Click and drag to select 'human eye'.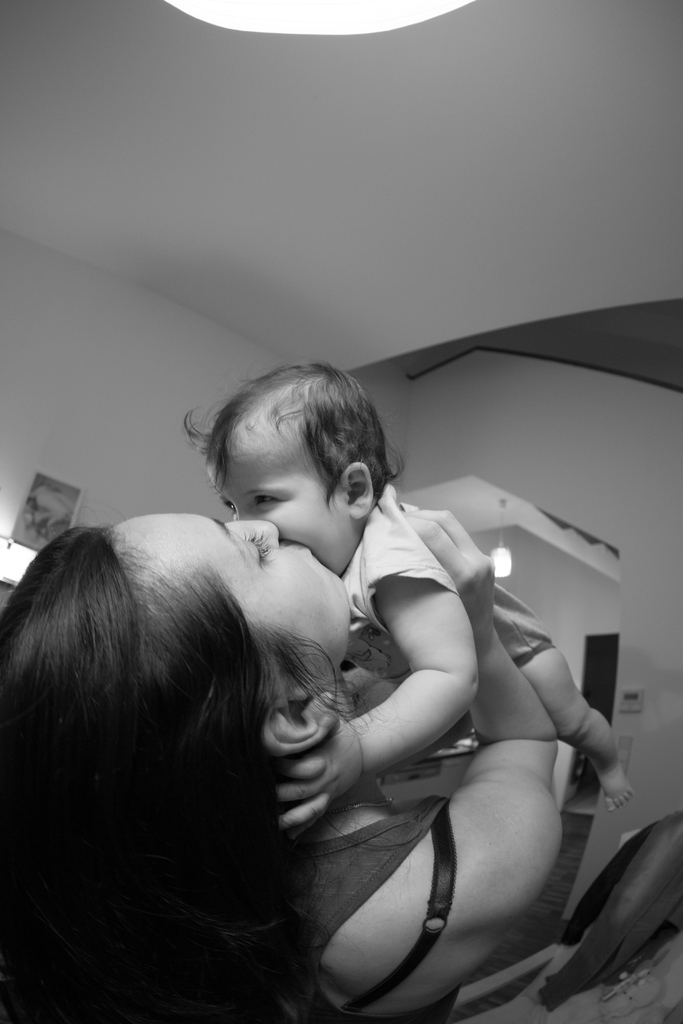
Selection: Rect(239, 532, 272, 566).
